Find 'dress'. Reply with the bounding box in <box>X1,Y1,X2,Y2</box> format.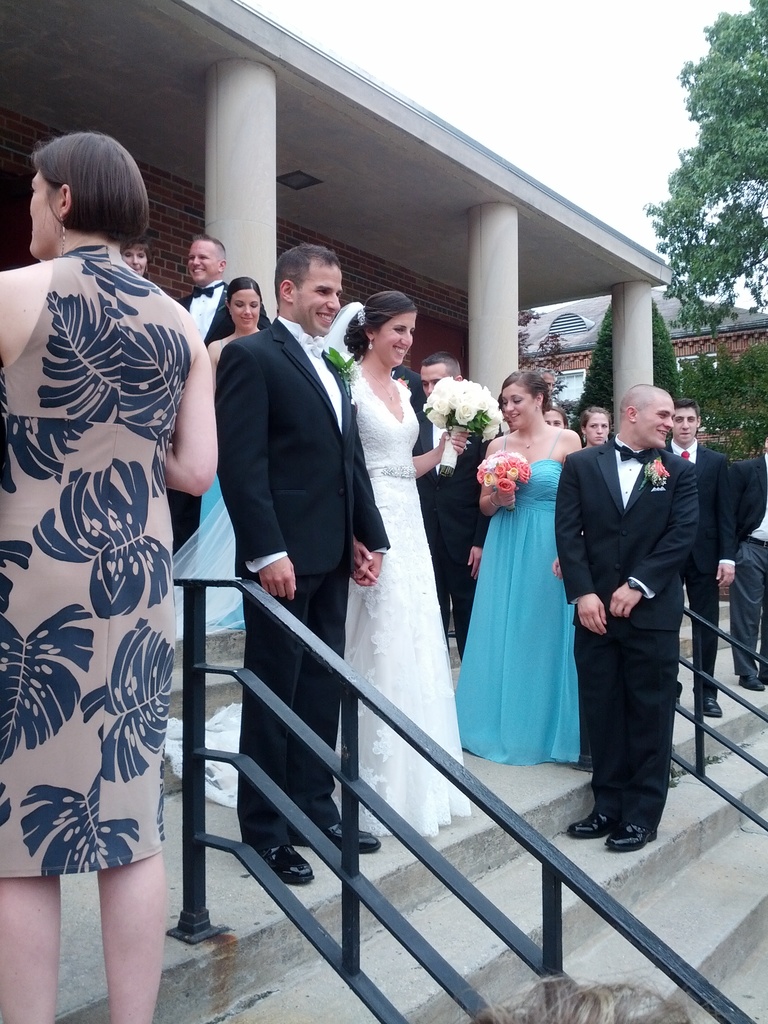
<box>0,243,189,872</box>.
